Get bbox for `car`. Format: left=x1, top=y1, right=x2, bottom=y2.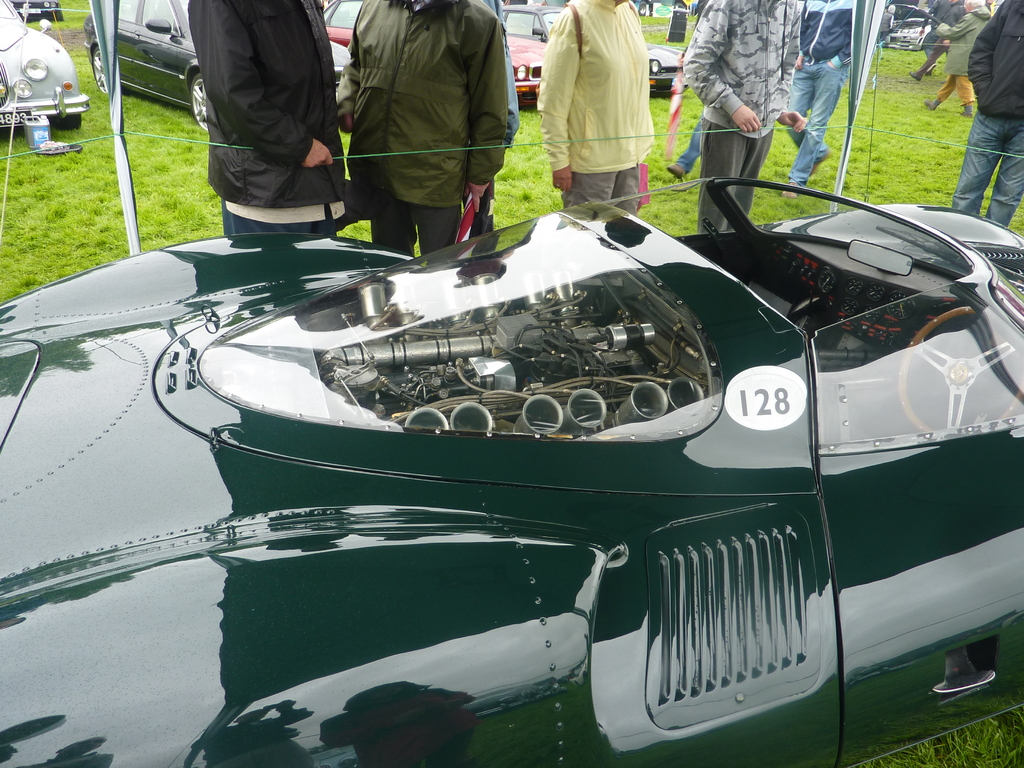
left=642, top=31, right=730, bottom=106.
